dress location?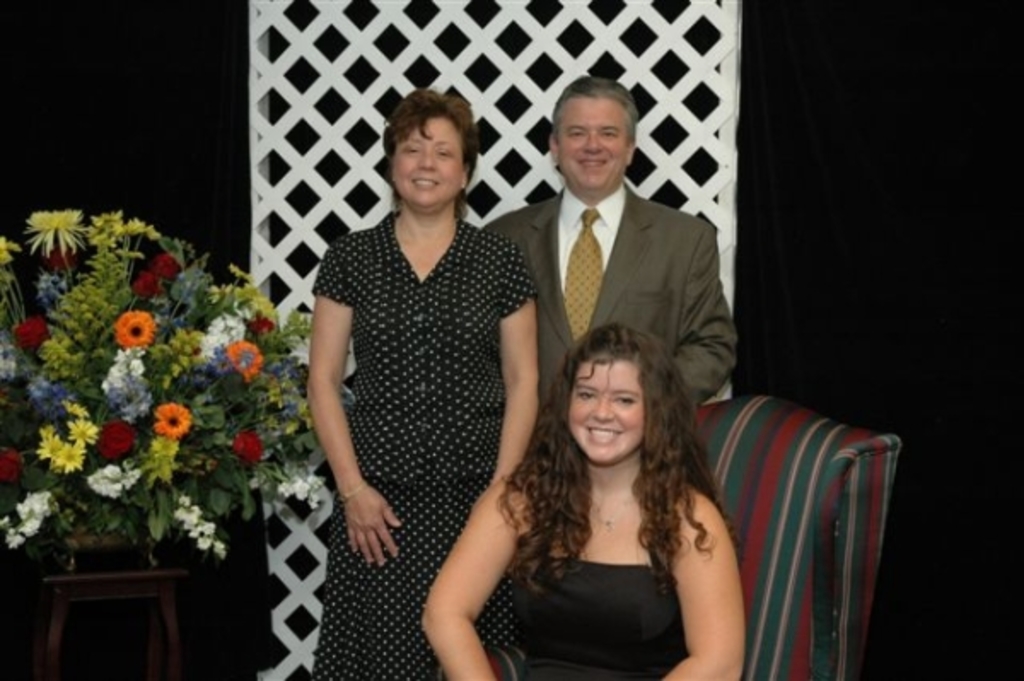
<box>307,207,544,679</box>
